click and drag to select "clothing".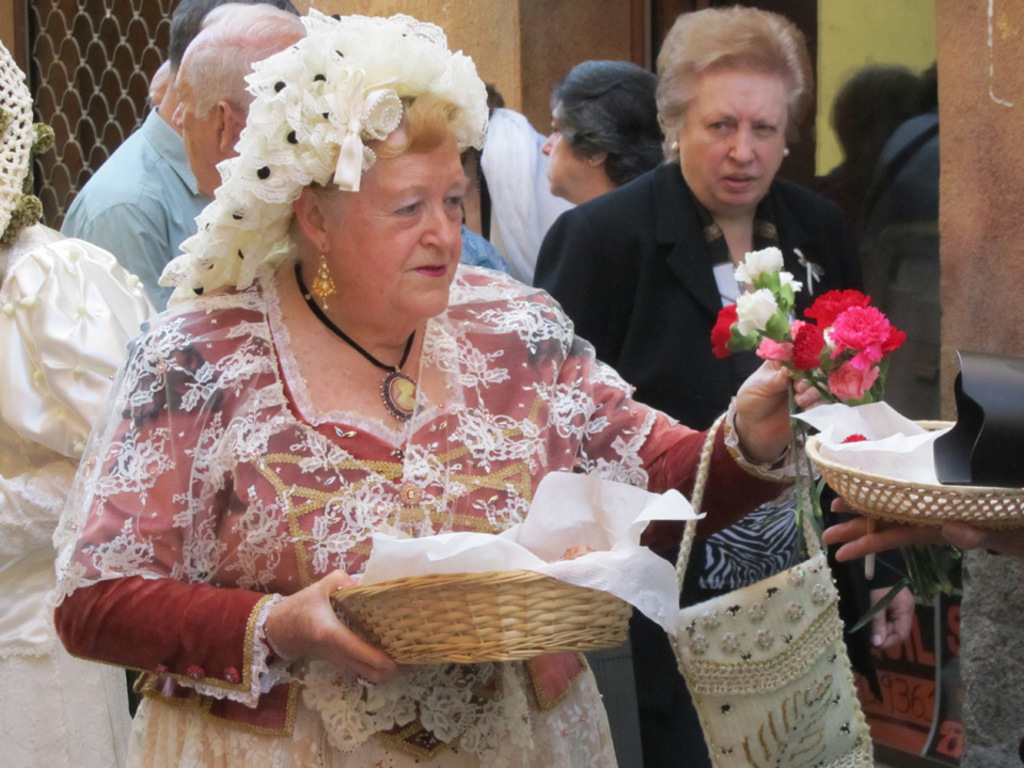
Selection: 0,203,160,767.
